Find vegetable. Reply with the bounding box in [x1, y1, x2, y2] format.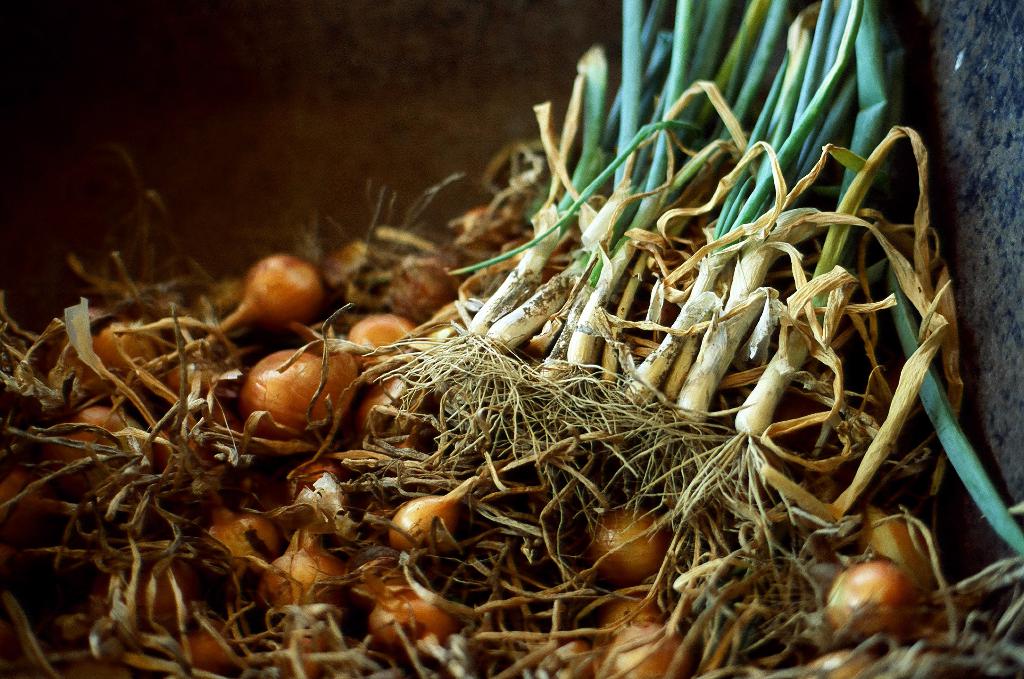
[45, 406, 165, 486].
